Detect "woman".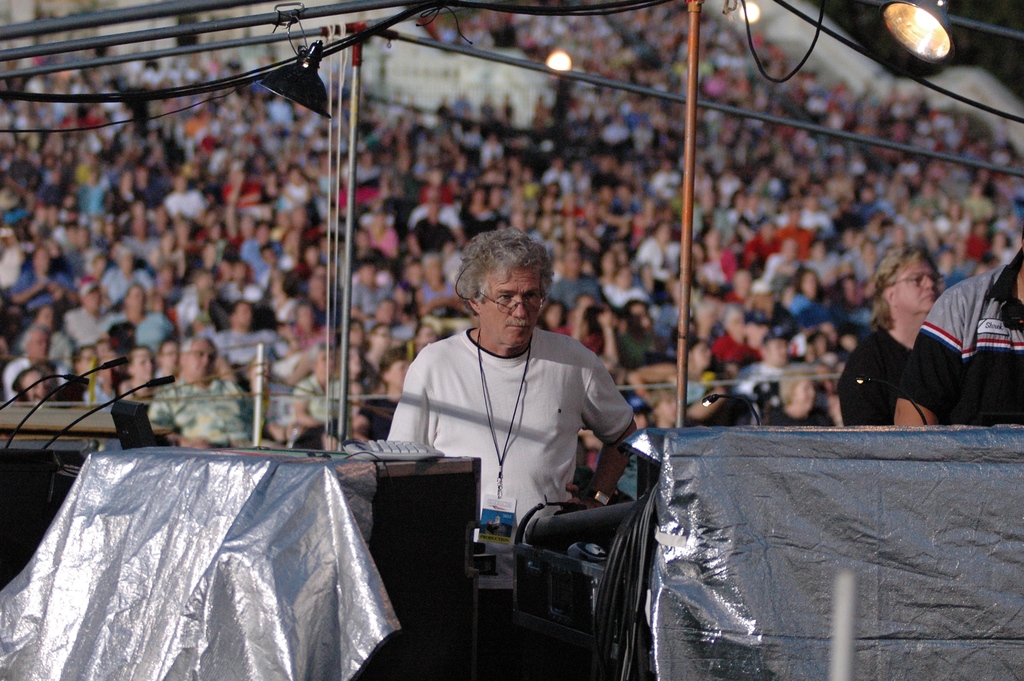
Detected at region(786, 267, 836, 364).
